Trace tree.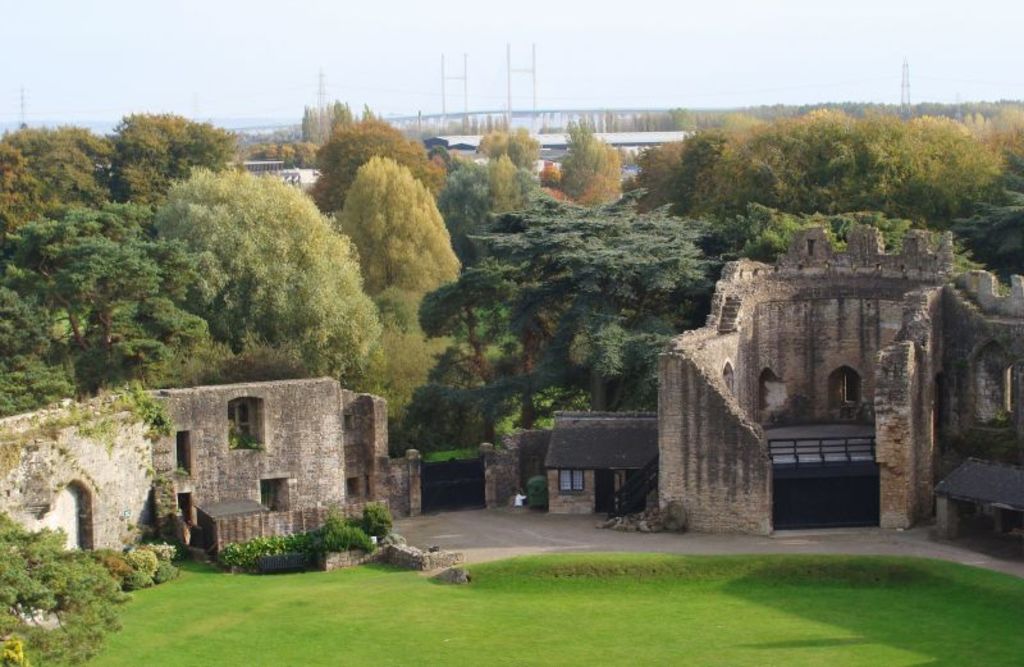
Traced to pyautogui.locateOnScreen(988, 101, 1023, 170).
